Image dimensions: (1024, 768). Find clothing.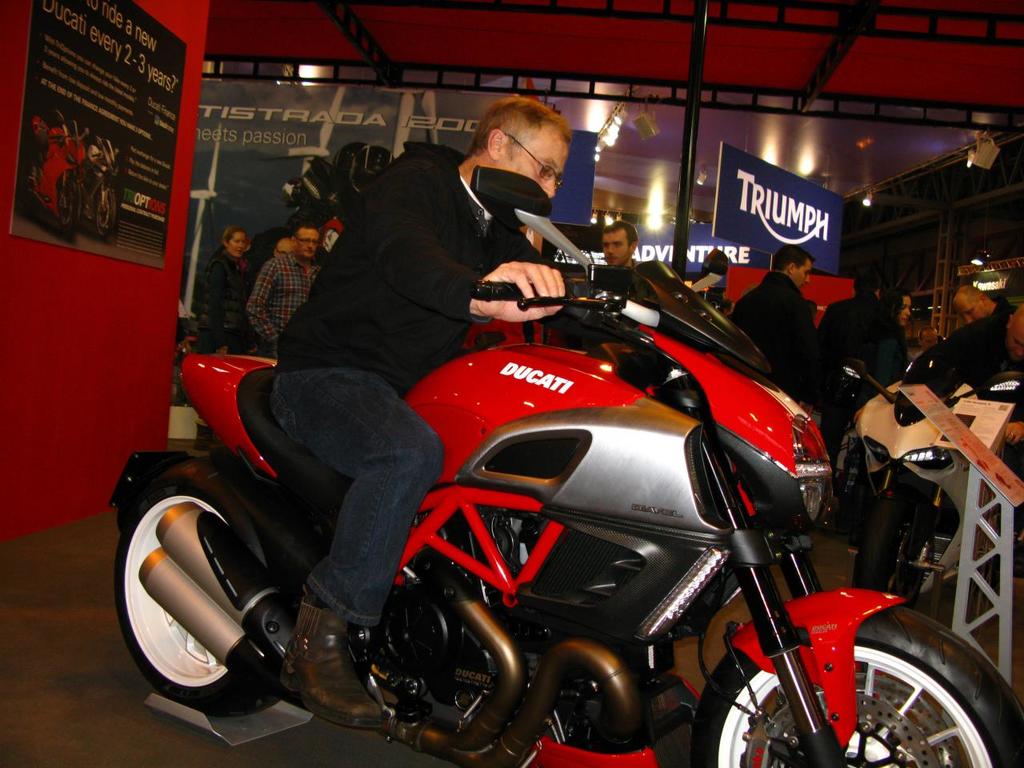
BBox(994, 299, 1018, 315).
